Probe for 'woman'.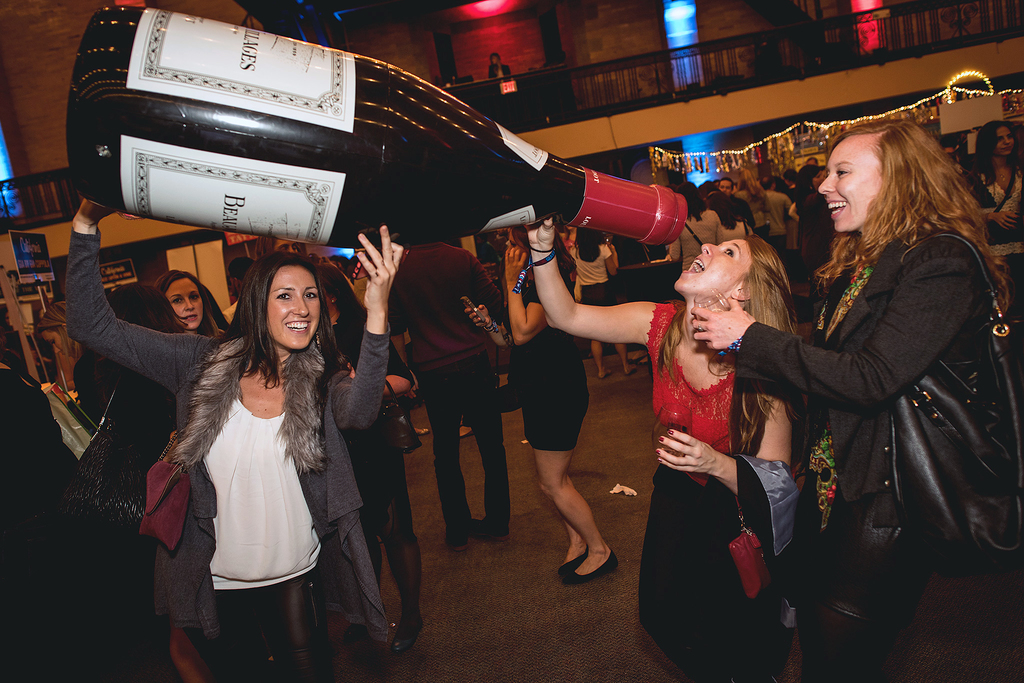
Probe result: 527/213/803/682.
